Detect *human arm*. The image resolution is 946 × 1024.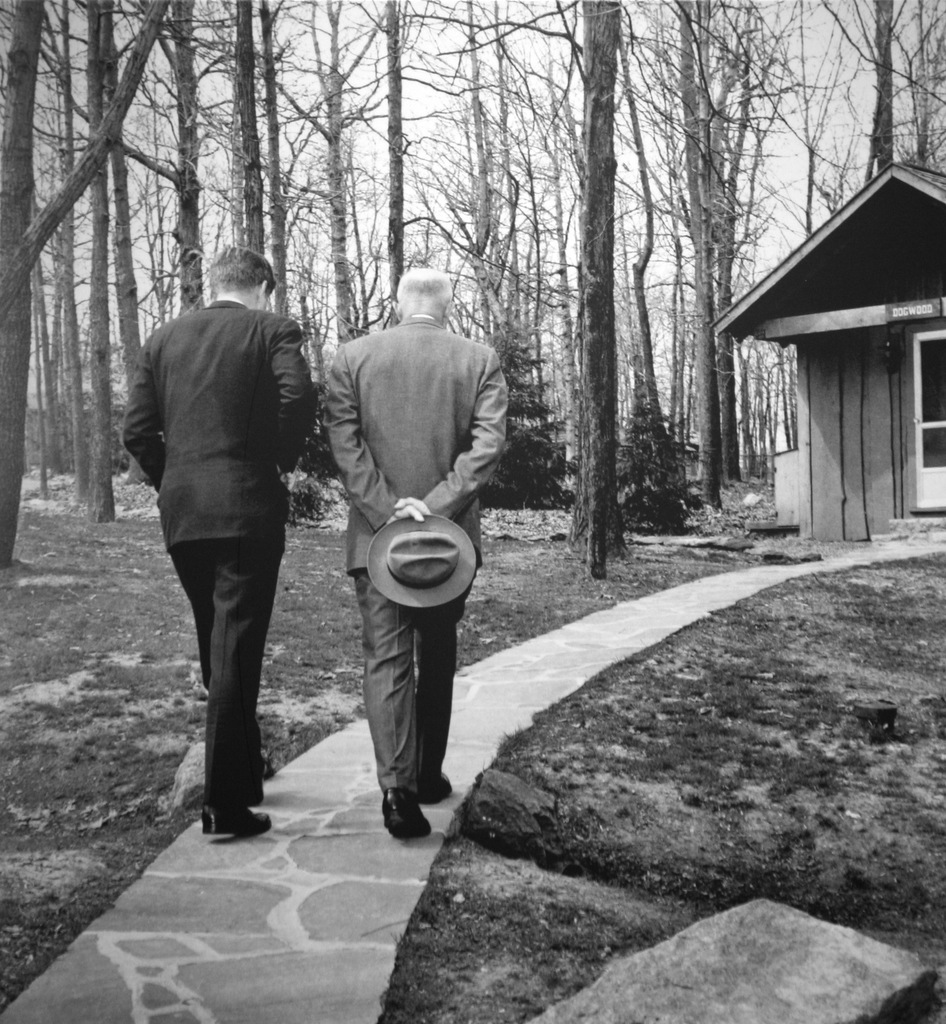
x1=269 y1=319 x2=319 y2=467.
